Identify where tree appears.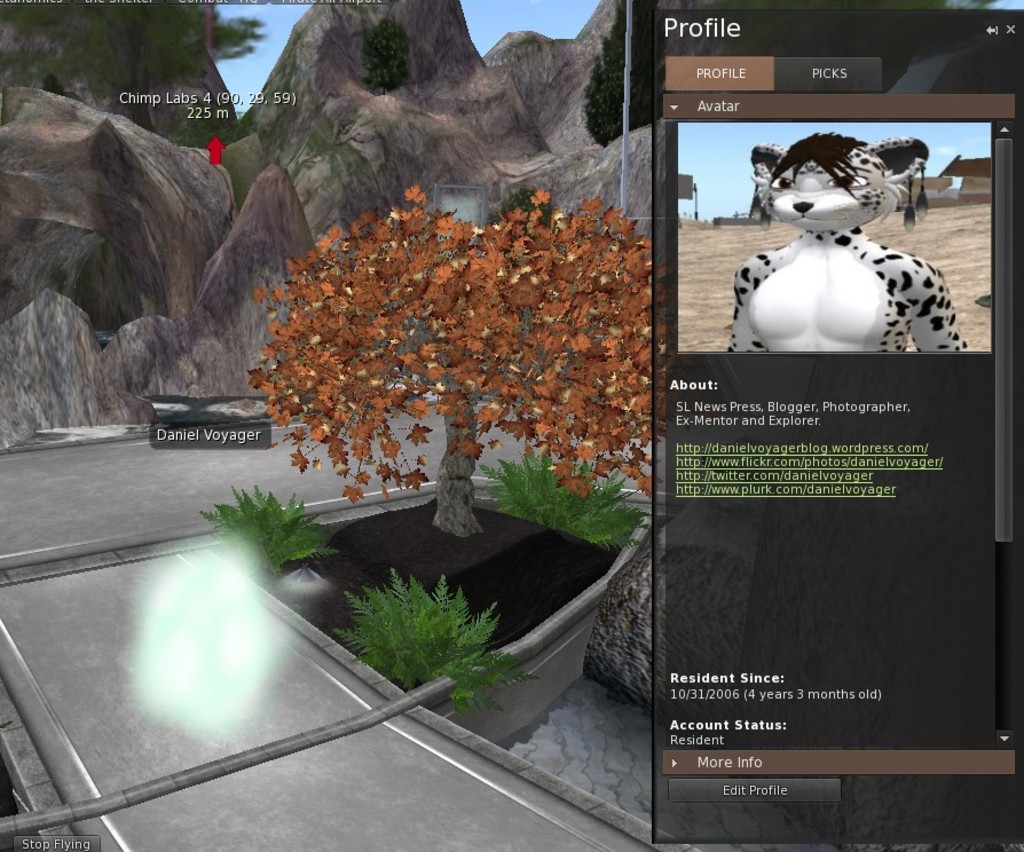
Appears at bbox=[334, 562, 550, 728].
